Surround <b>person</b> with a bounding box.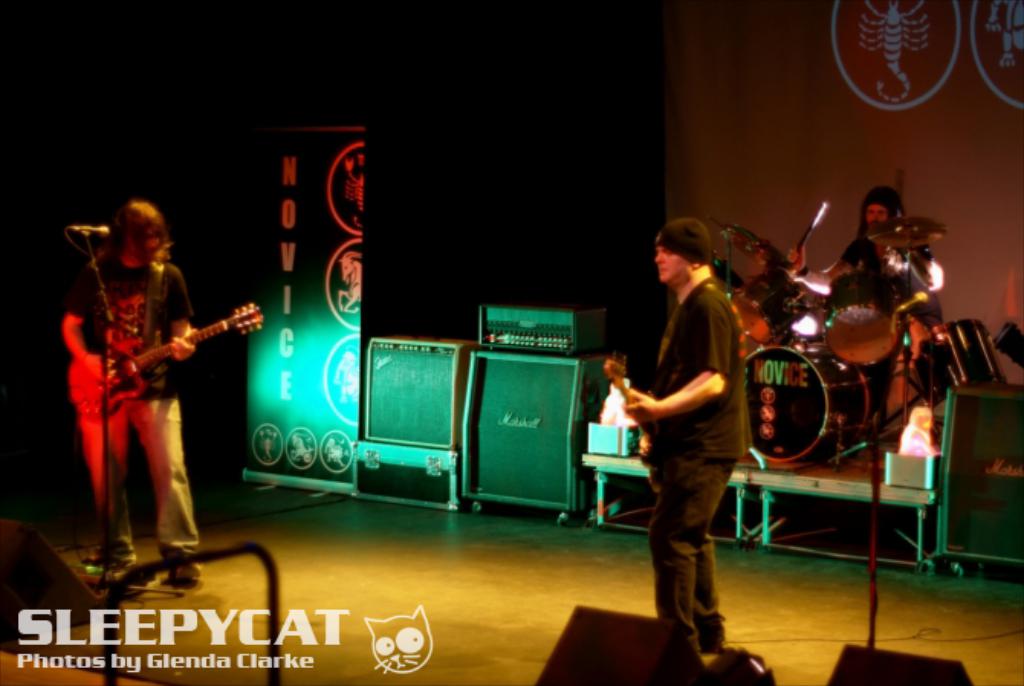
bbox=[779, 183, 943, 348].
